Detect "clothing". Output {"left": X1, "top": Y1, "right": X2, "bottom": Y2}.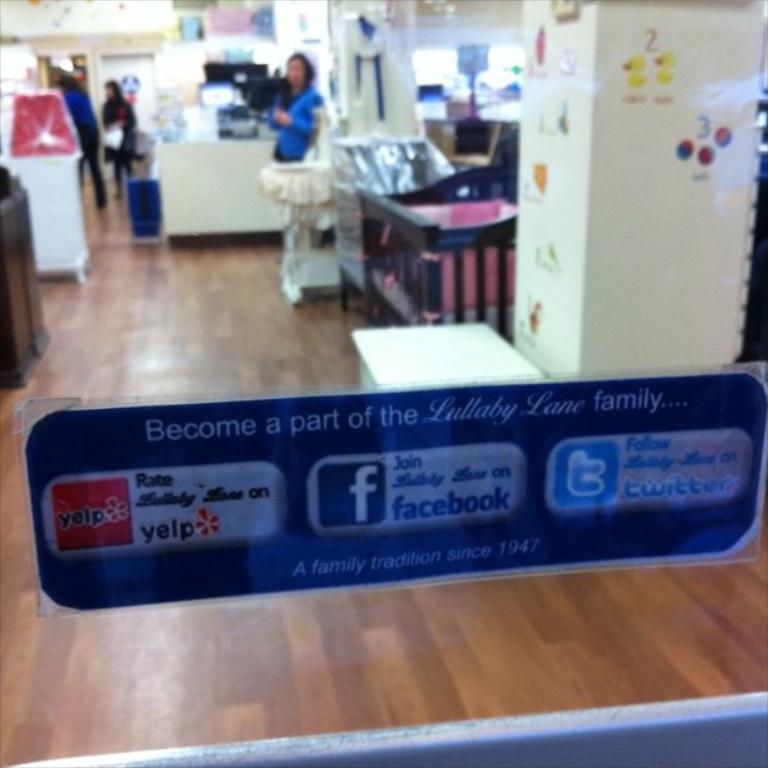
{"left": 107, "top": 92, "right": 139, "bottom": 164}.
